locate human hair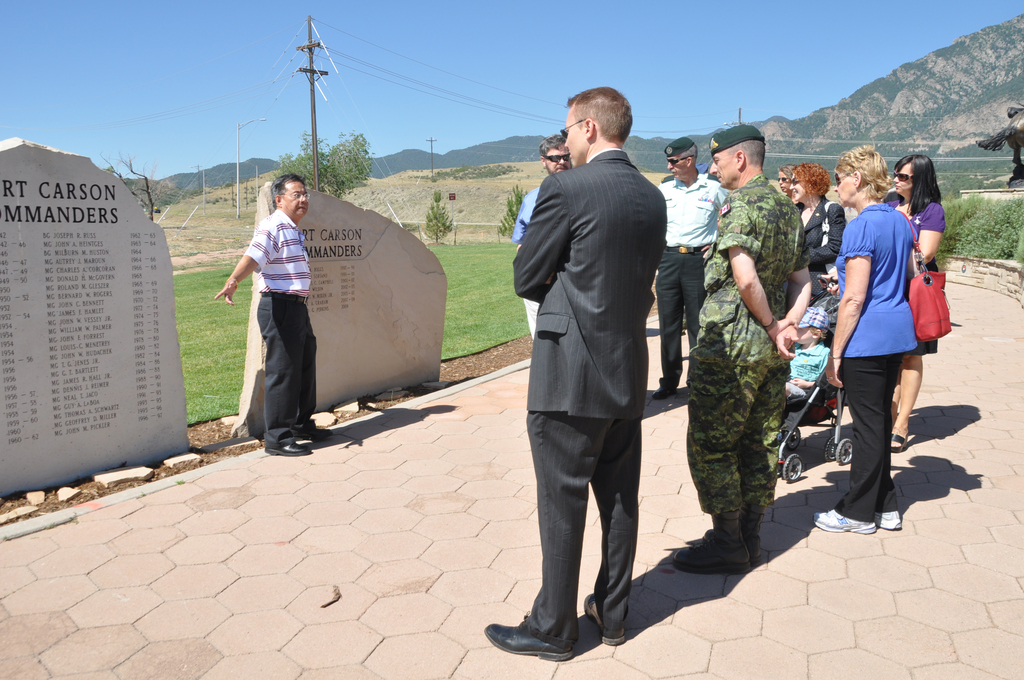
892,150,943,219
